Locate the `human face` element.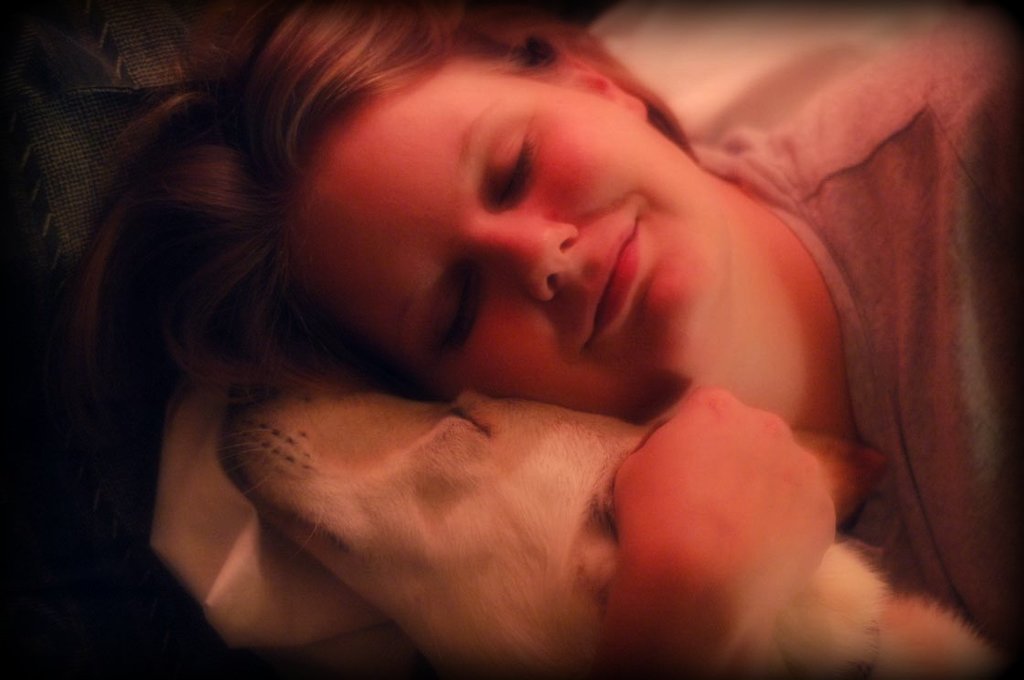
Element bbox: {"left": 283, "top": 67, "right": 731, "bottom": 401}.
